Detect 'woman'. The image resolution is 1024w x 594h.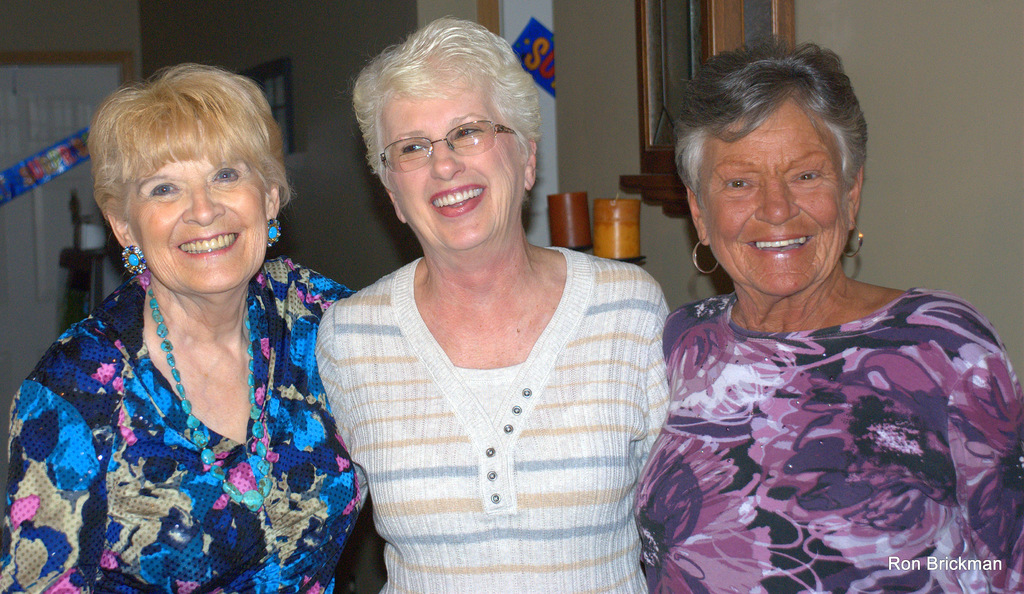
bbox=[635, 37, 1023, 593].
